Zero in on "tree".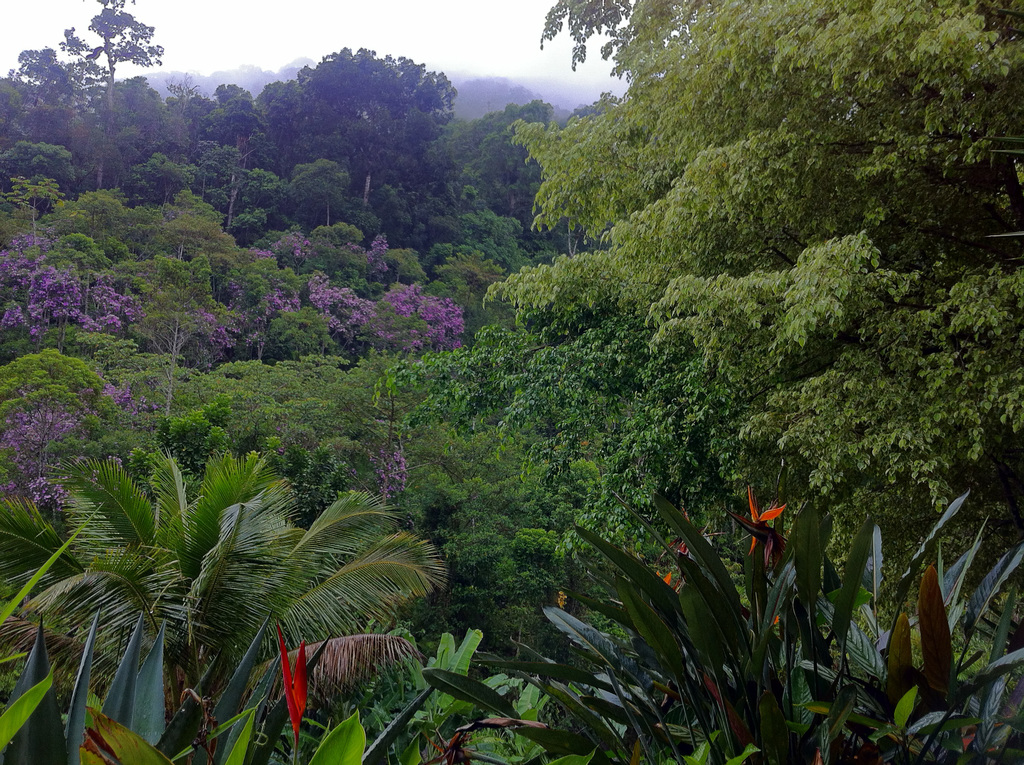
Zeroed in: 7 127 81 248.
